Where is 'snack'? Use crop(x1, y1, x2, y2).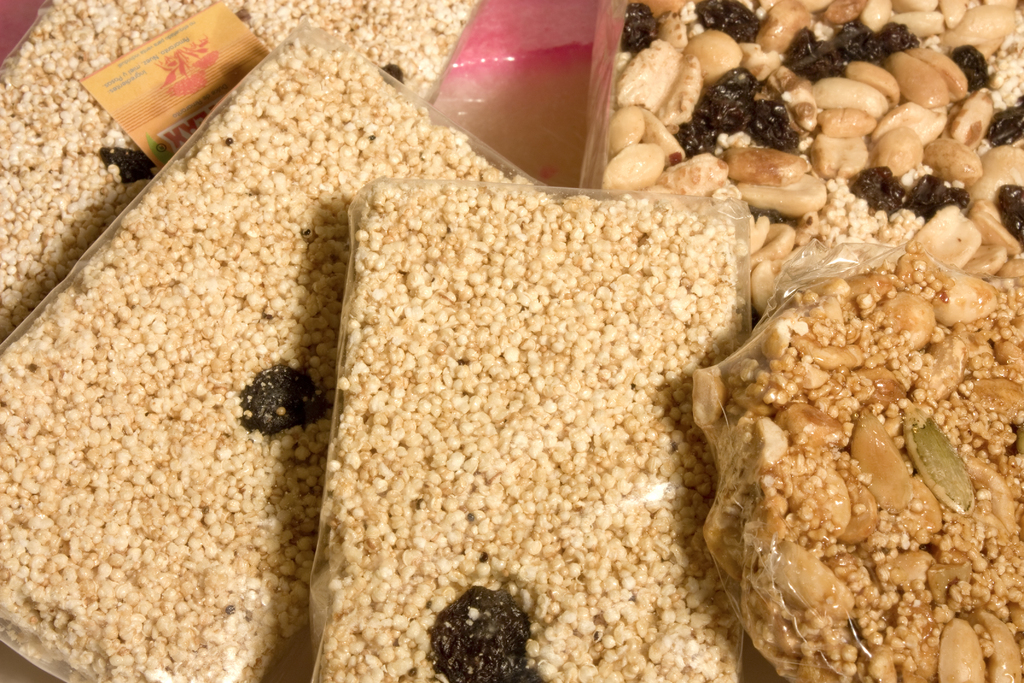
crop(0, 0, 478, 336).
